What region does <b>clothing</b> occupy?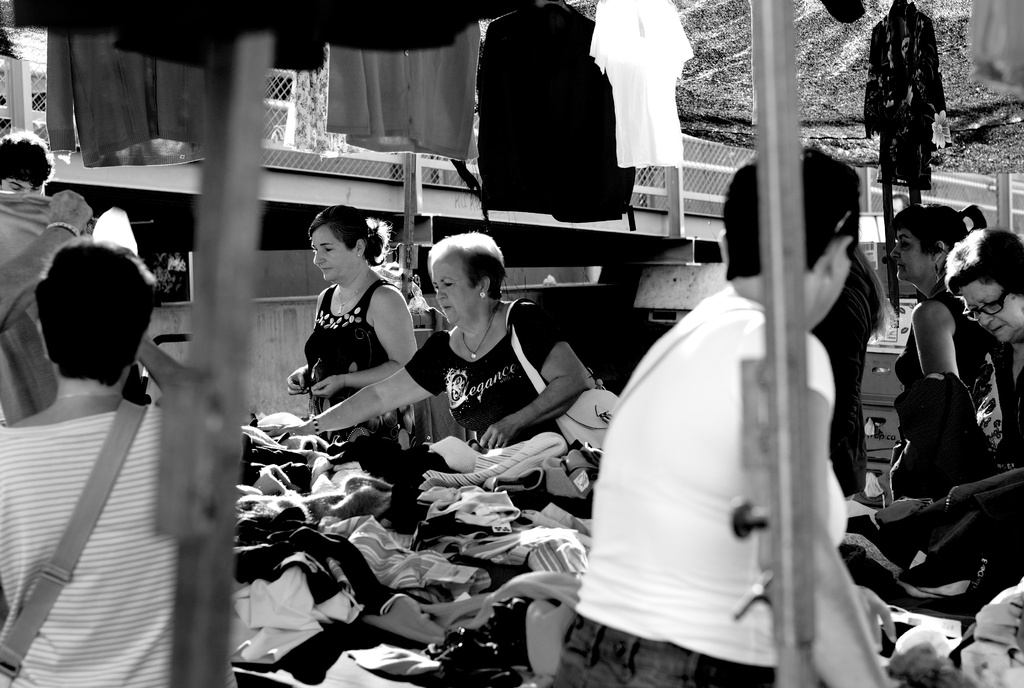
548,281,822,687.
